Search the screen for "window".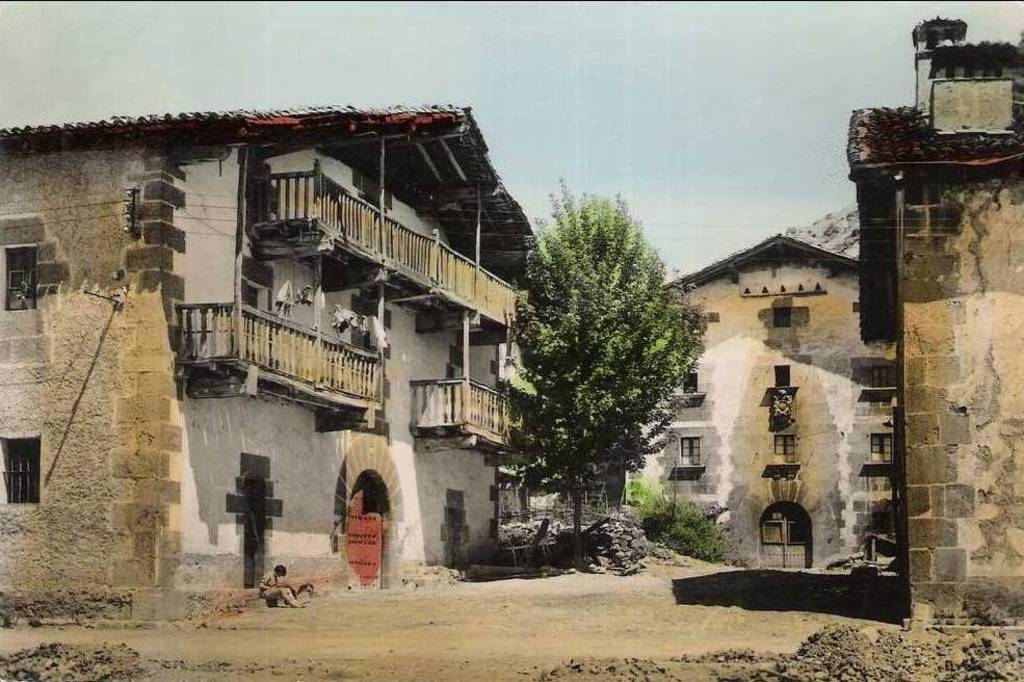
Found at detection(773, 438, 796, 463).
